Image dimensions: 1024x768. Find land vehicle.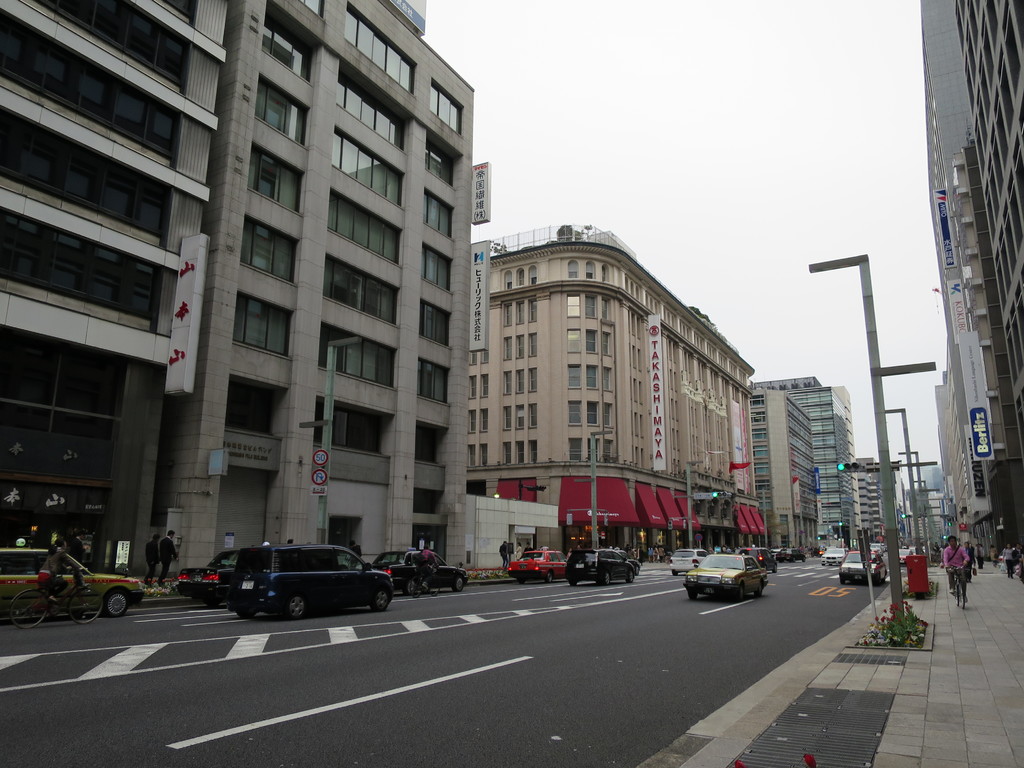
(568, 550, 636, 584).
